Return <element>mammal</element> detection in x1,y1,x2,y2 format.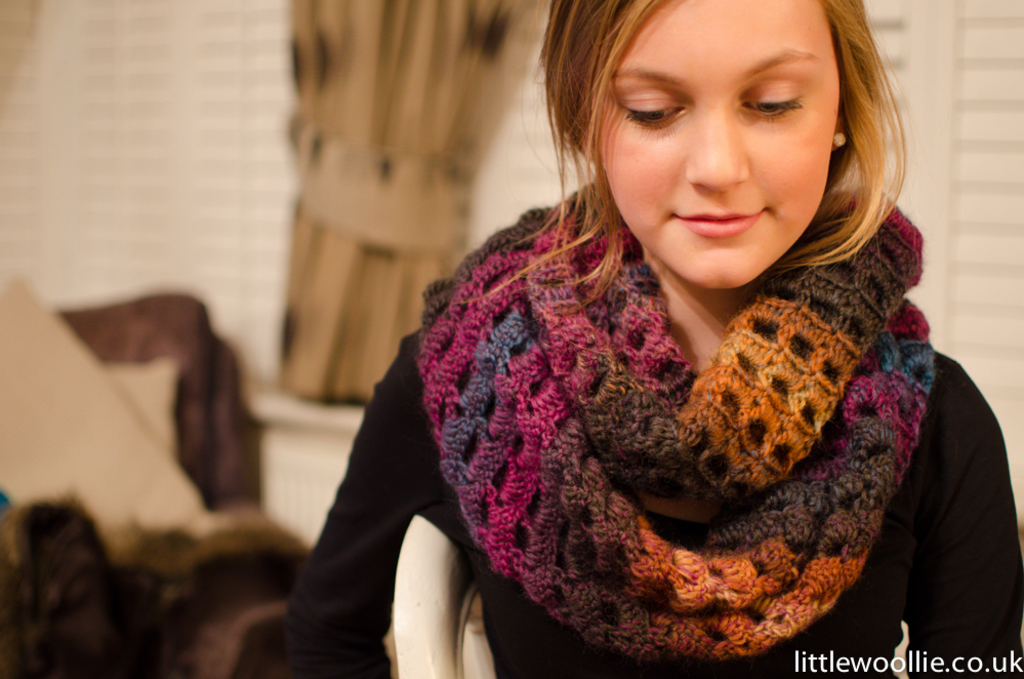
268,0,1023,678.
